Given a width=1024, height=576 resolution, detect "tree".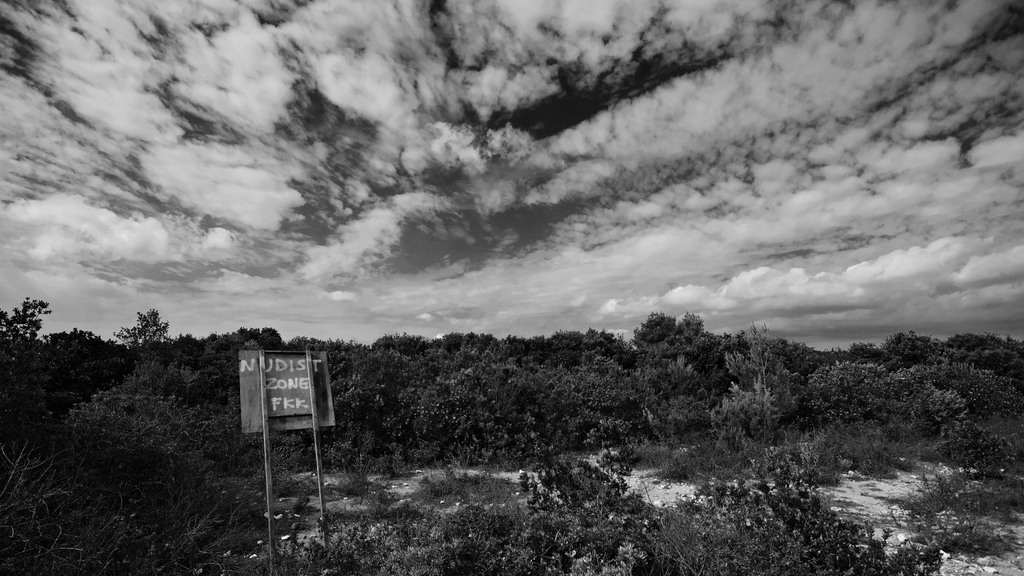
select_region(634, 303, 702, 381).
